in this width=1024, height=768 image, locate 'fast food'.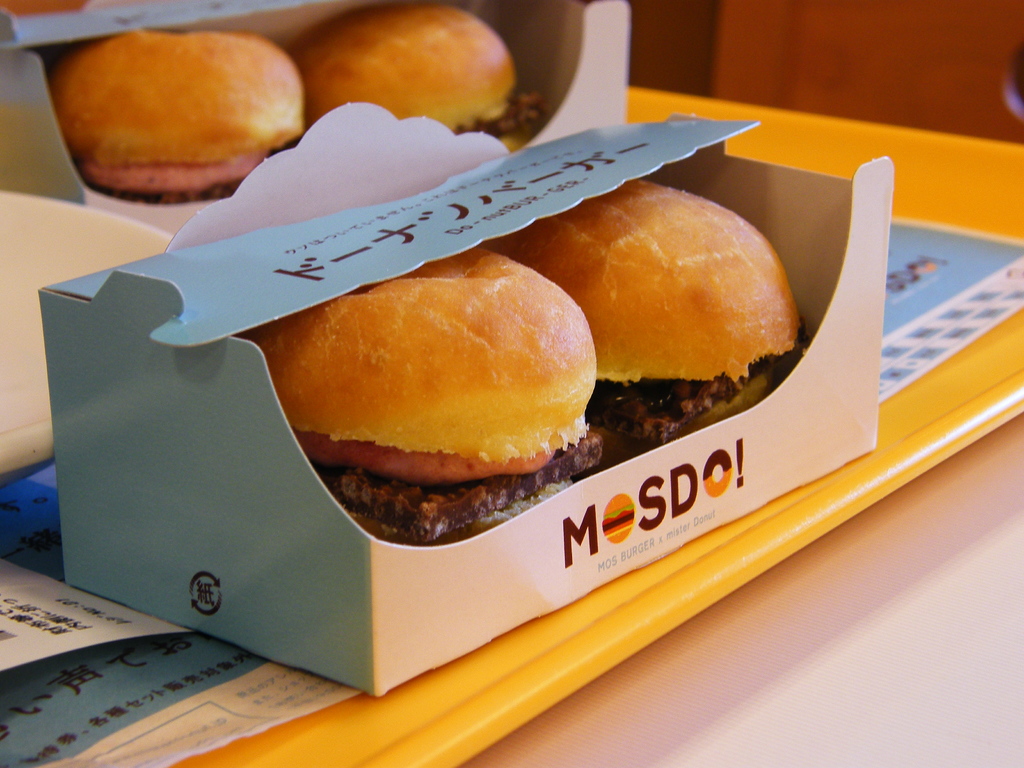
Bounding box: pyautogui.locateOnScreen(320, 0, 550, 142).
